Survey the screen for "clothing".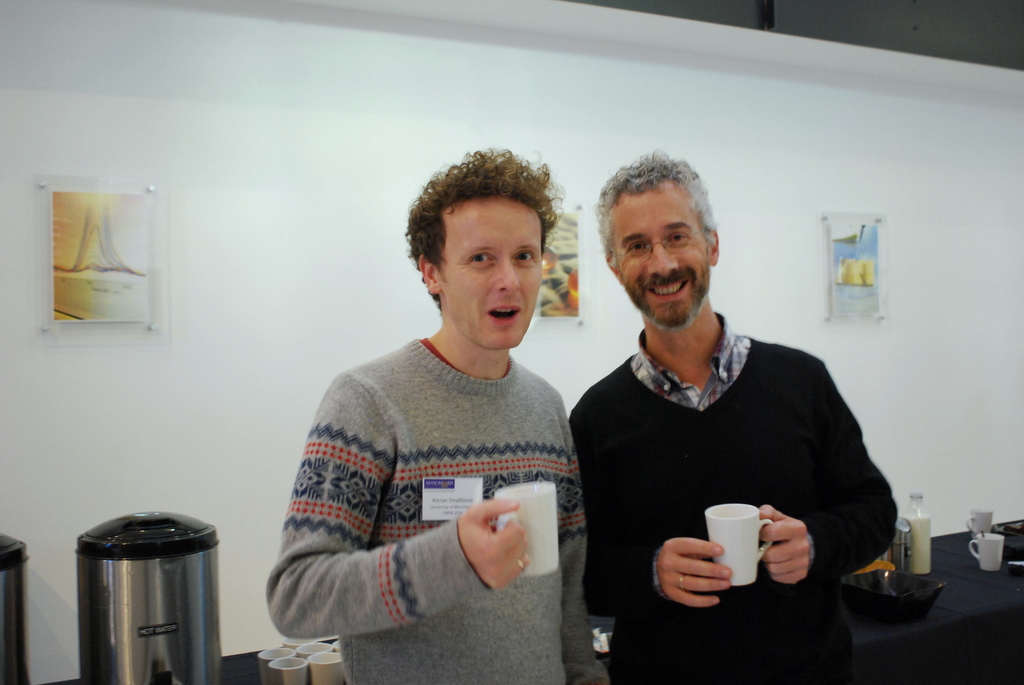
Survey found: detection(570, 313, 901, 684).
